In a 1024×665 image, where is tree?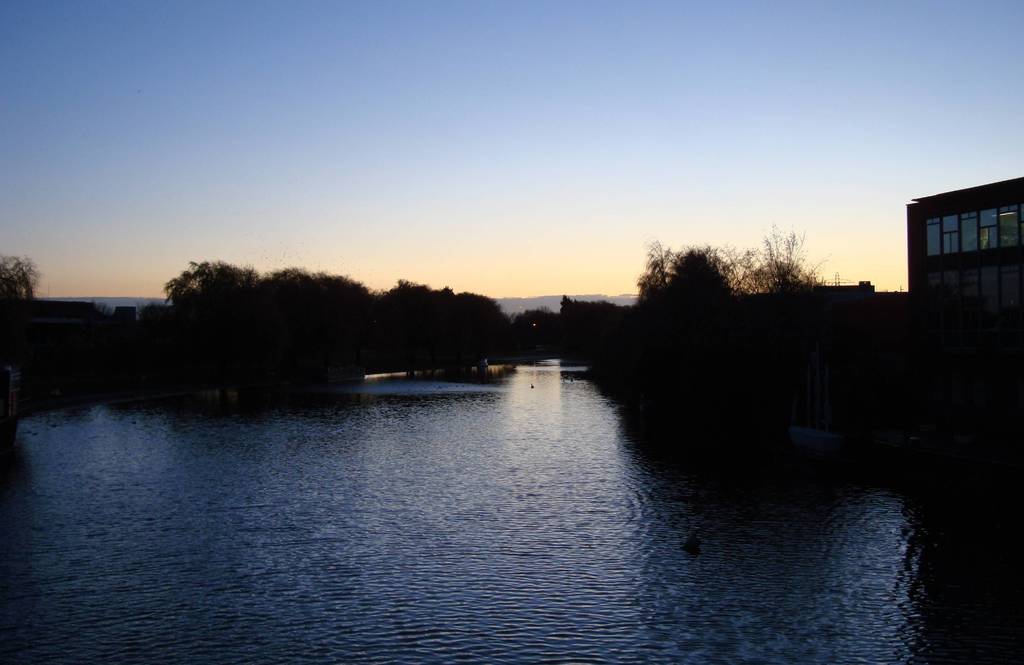
(x1=744, y1=220, x2=824, y2=358).
